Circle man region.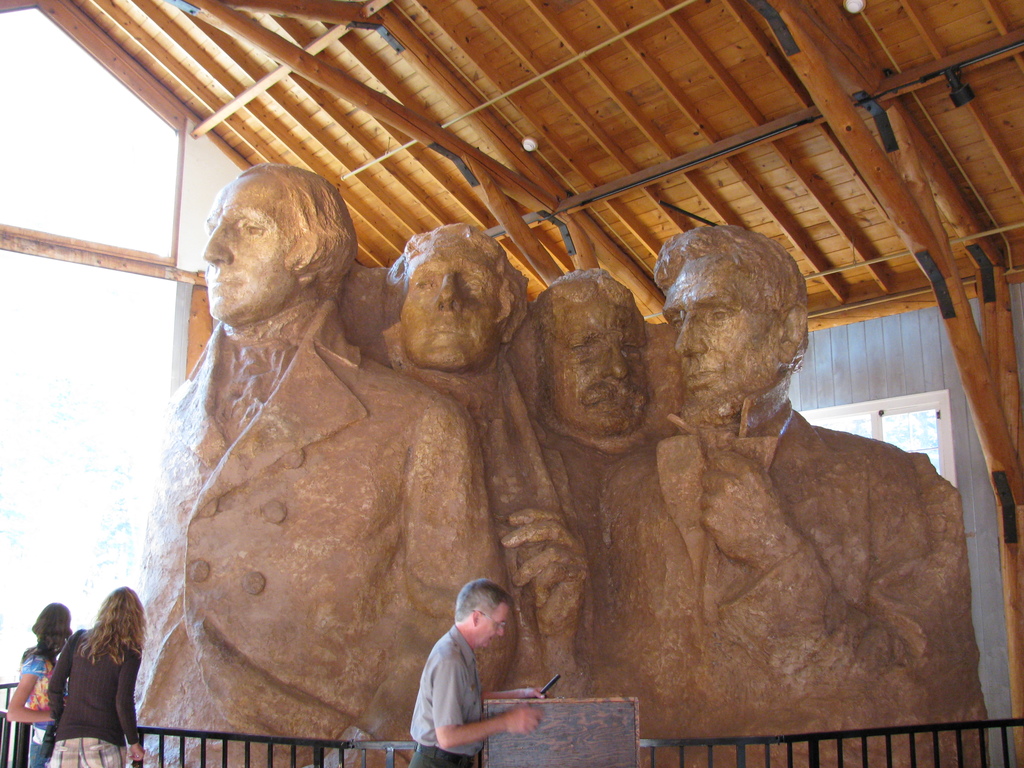
Region: <bbox>594, 220, 984, 767</bbox>.
